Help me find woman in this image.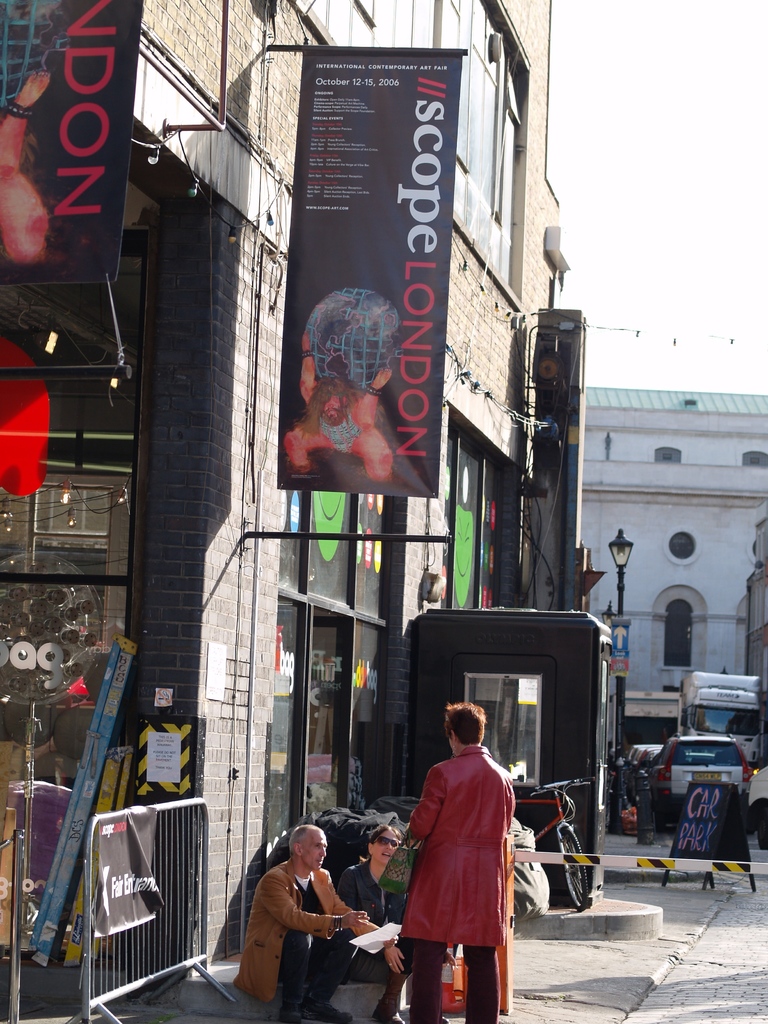
Found it: detection(339, 824, 403, 1023).
